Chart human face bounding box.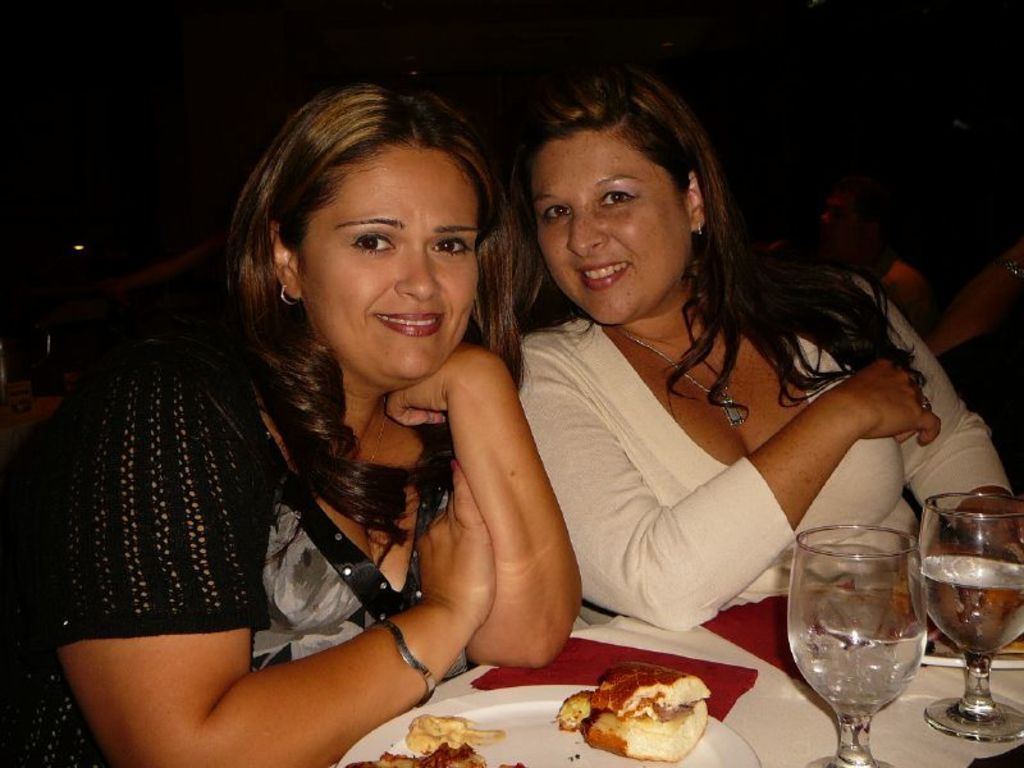
Charted: (293, 138, 481, 383).
